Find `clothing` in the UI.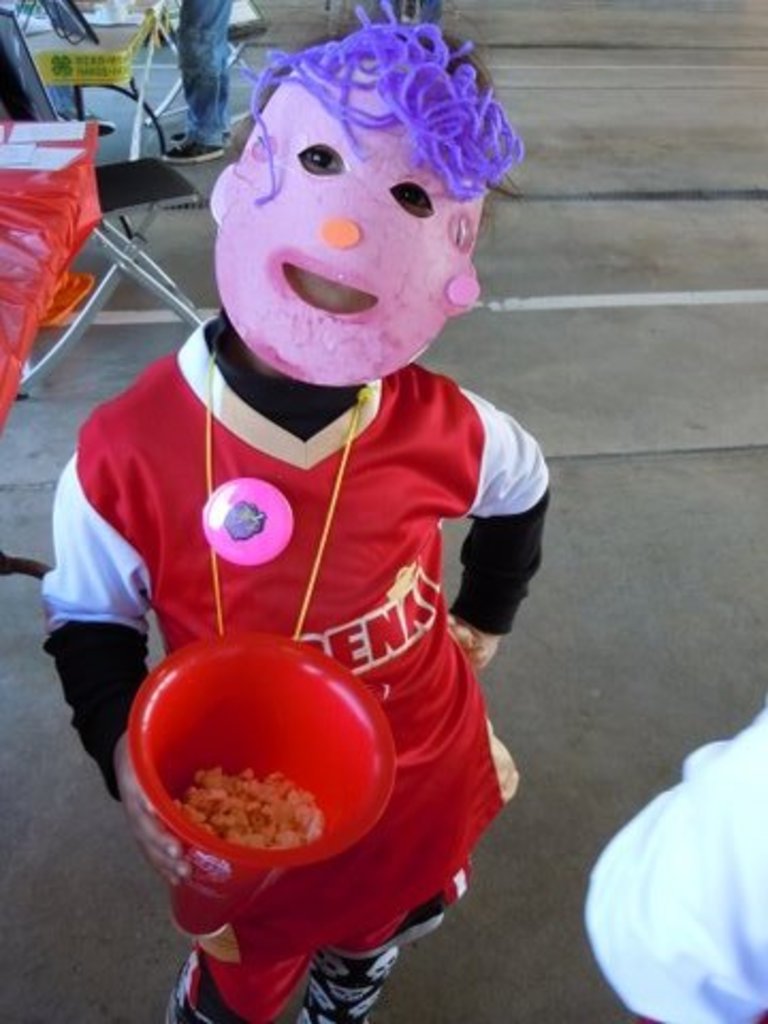
UI element at (x1=41, y1=384, x2=550, y2=1022).
